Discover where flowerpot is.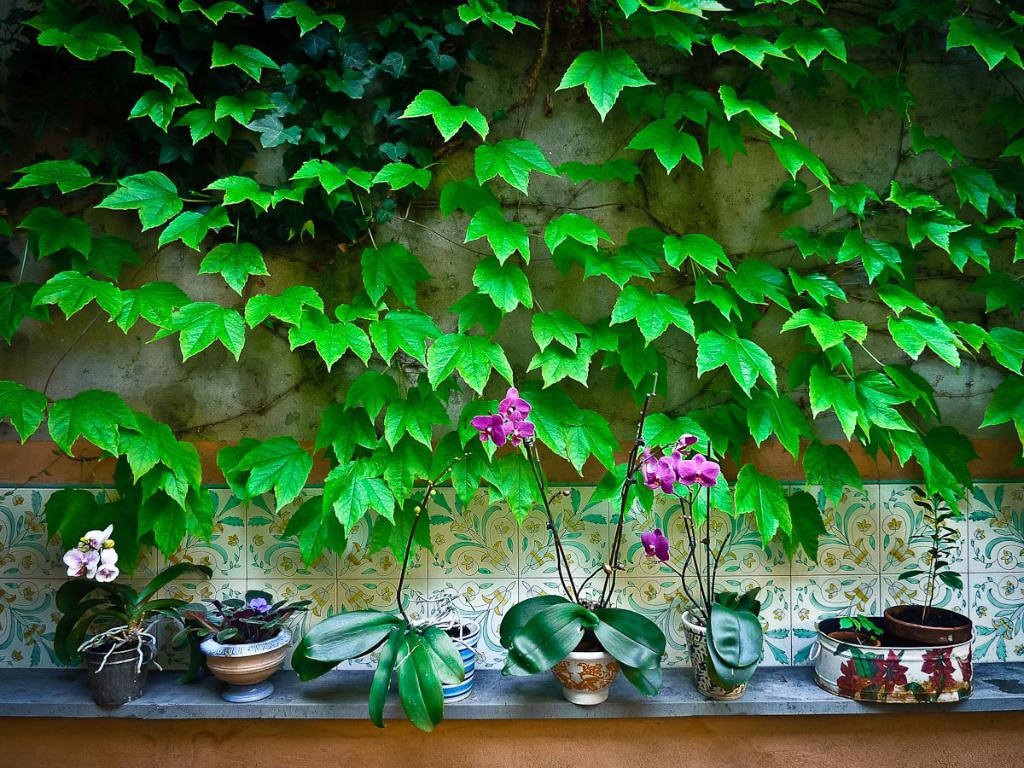
Discovered at x1=84, y1=633, x2=154, y2=707.
